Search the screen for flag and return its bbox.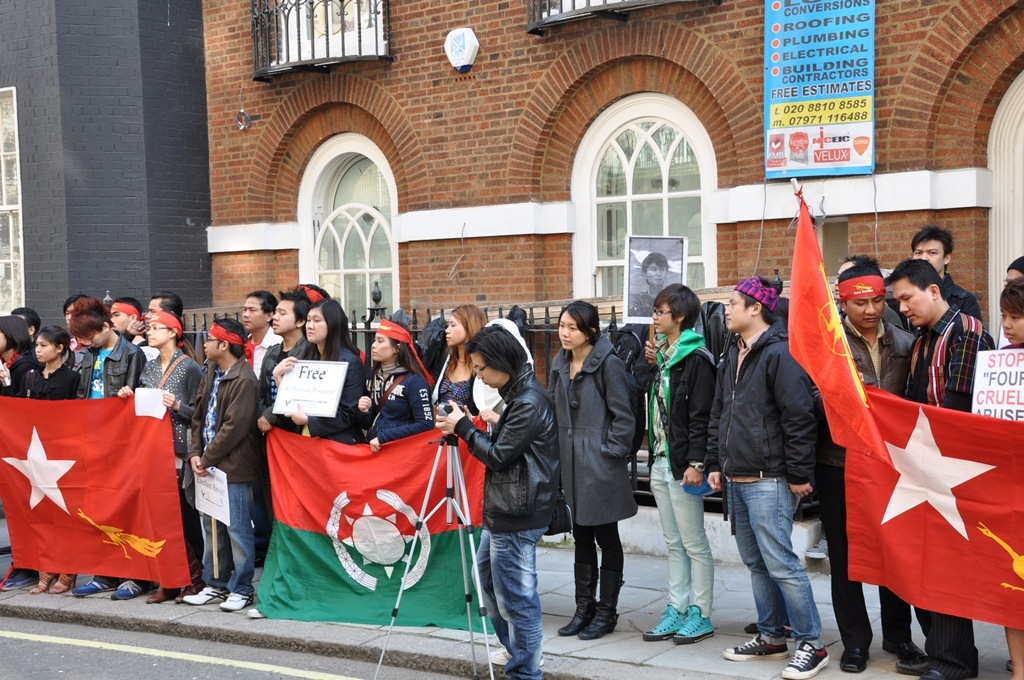
Found: detection(785, 188, 895, 464).
